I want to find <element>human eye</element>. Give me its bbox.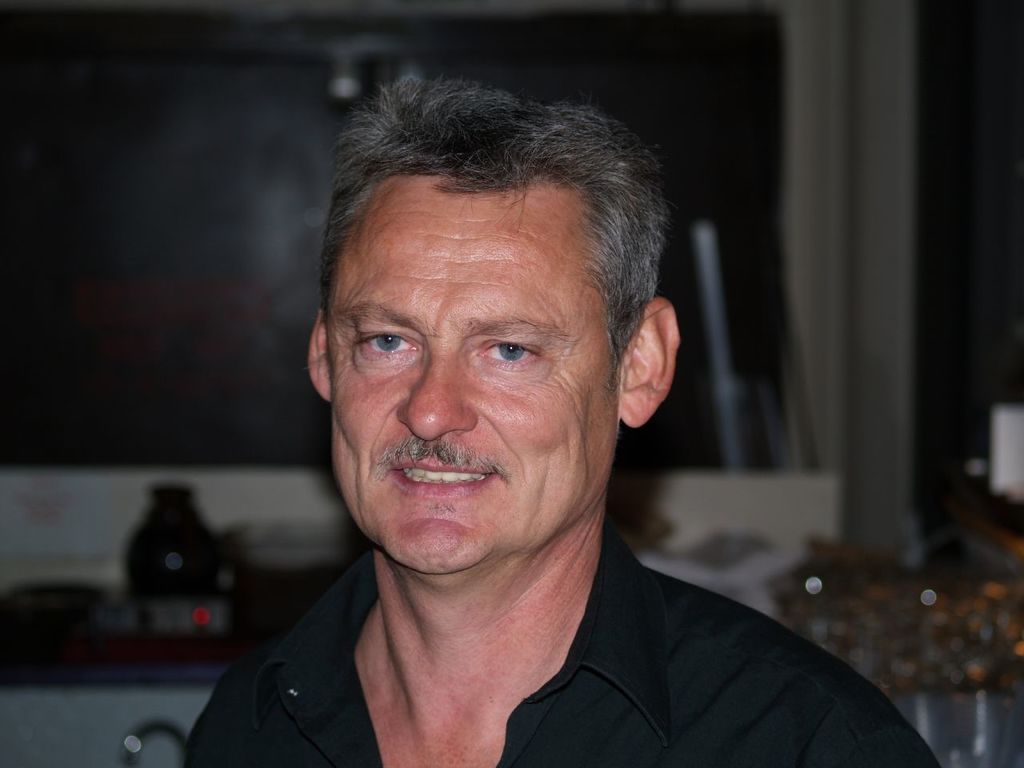
rect(467, 333, 561, 378).
